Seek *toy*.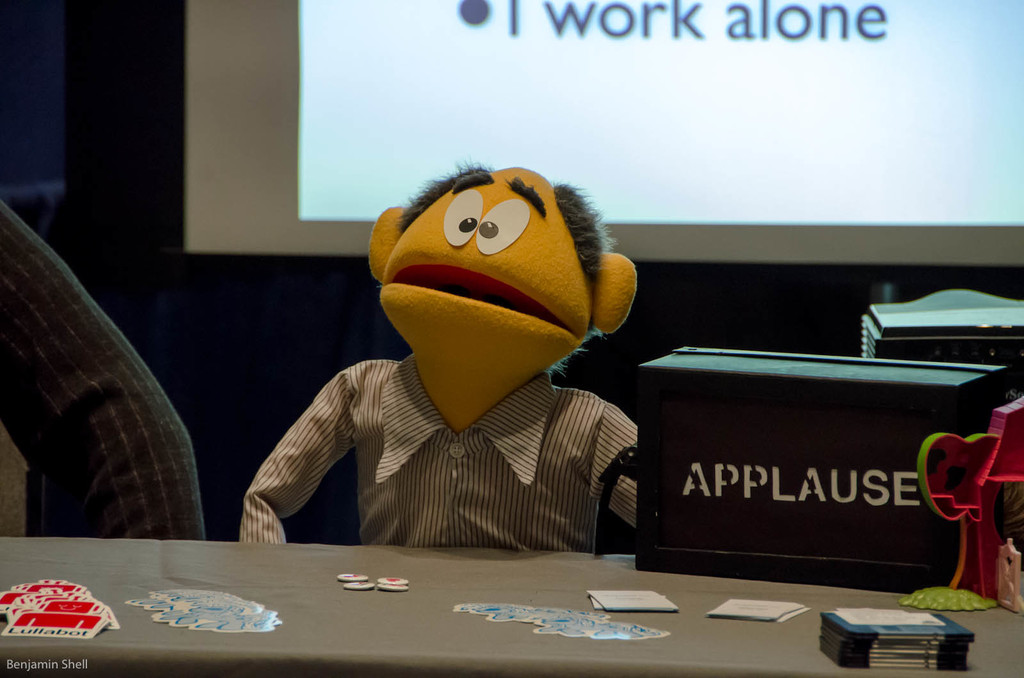
x1=243 y1=157 x2=644 y2=564.
